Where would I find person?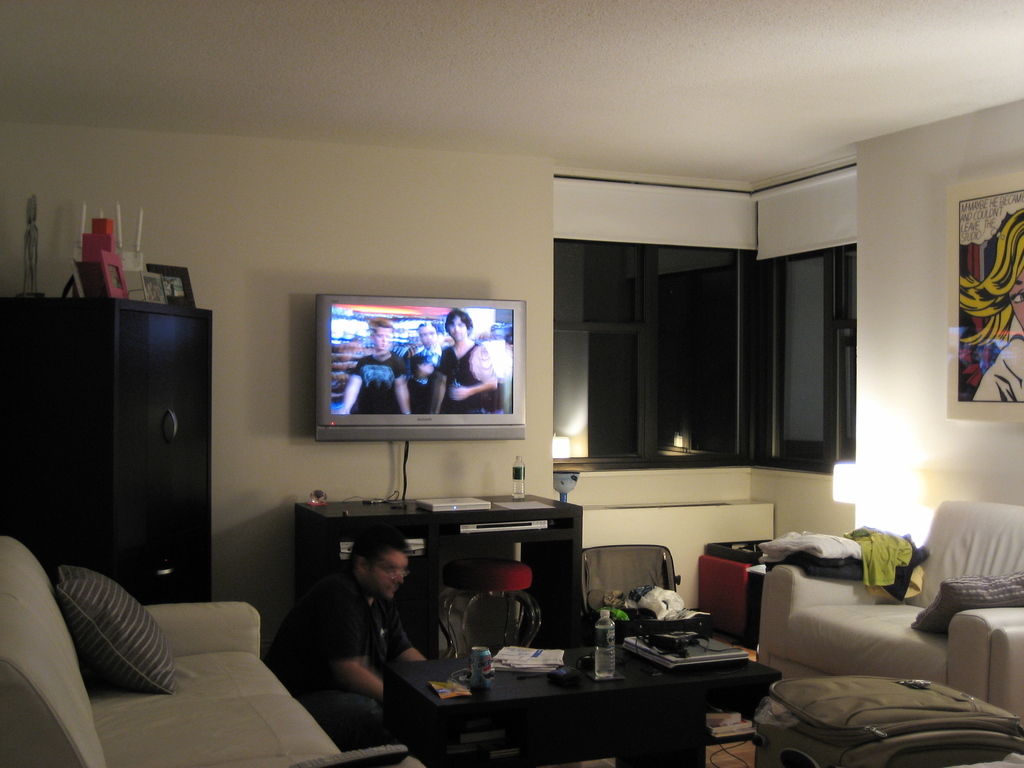
At locate(433, 309, 493, 422).
